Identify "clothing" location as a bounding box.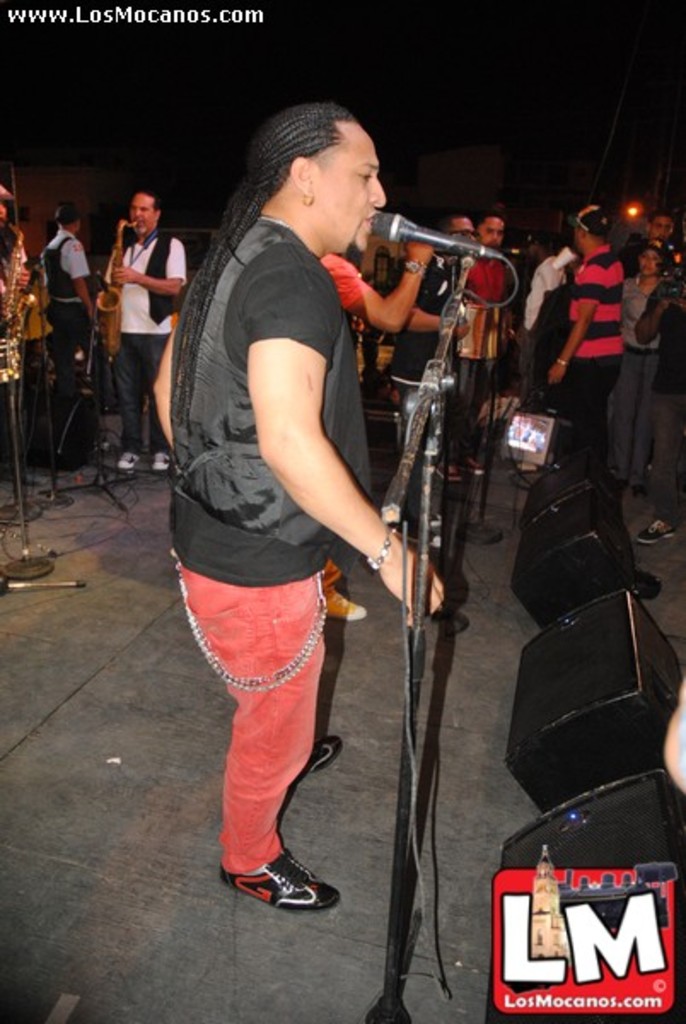
bbox=(183, 422, 357, 855).
